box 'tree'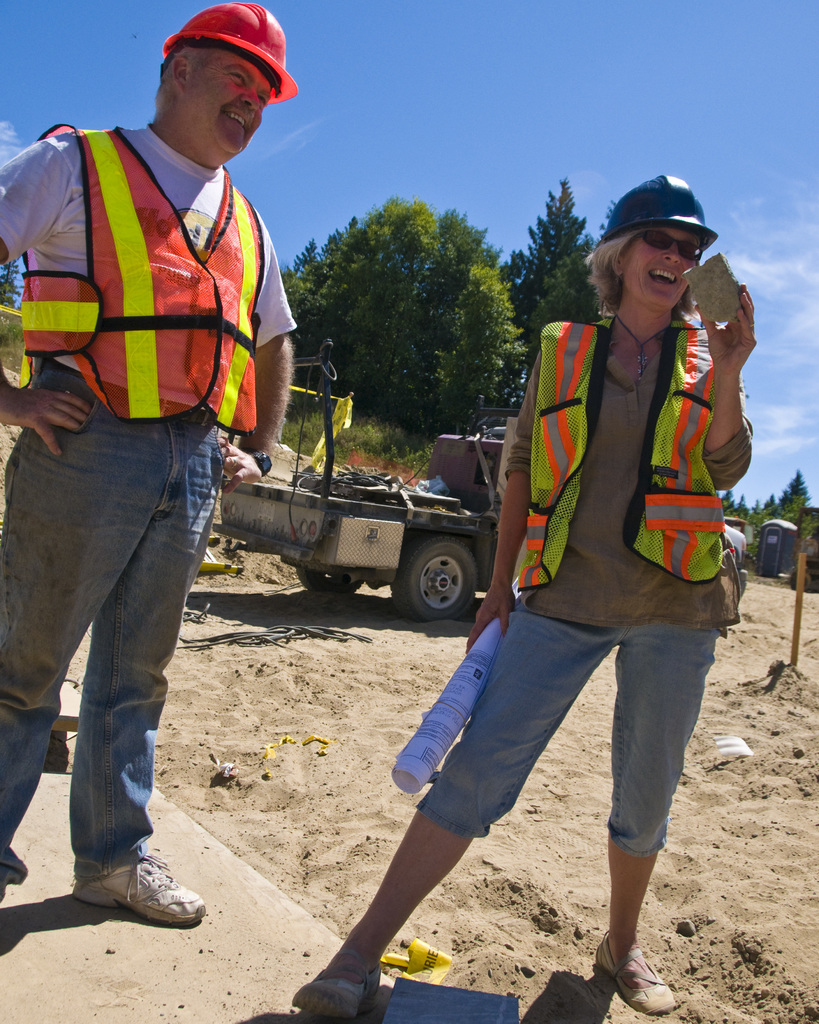
x1=733, y1=490, x2=752, y2=522
